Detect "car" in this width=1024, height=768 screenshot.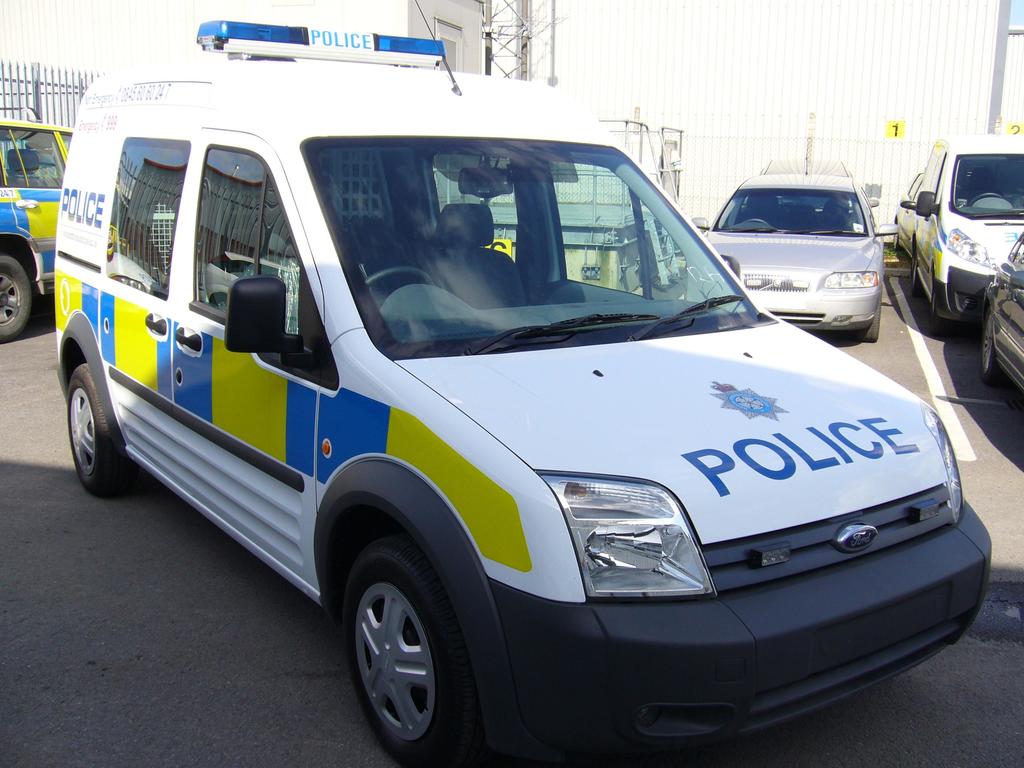
Detection: bbox=[977, 234, 1023, 399].
